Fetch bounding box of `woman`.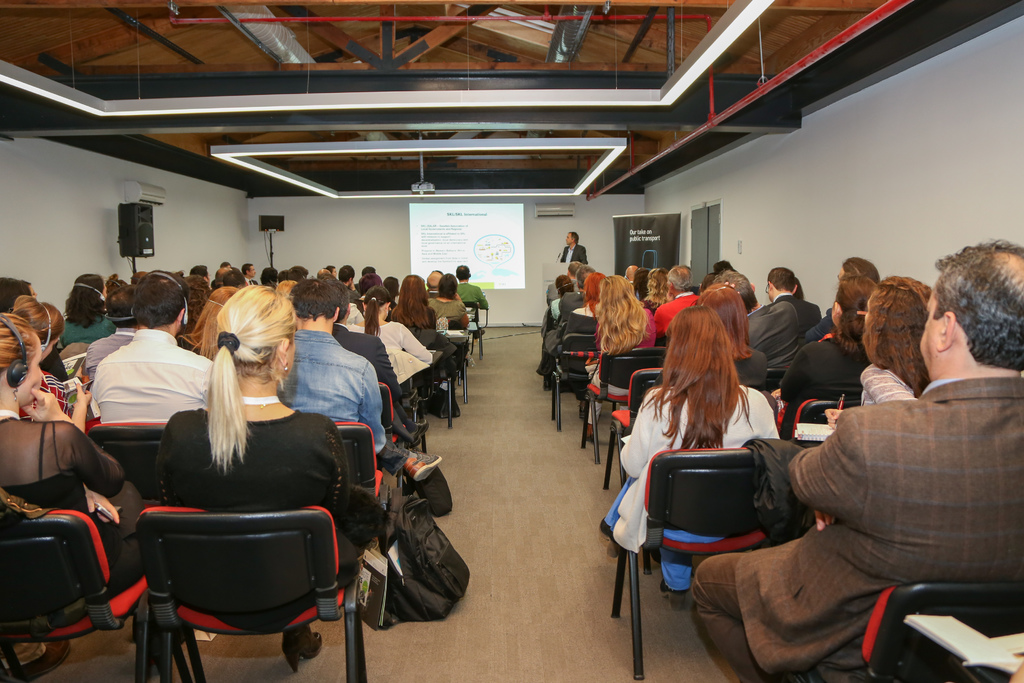
Bbox: <region>578, 269, 660, 453</region>.
